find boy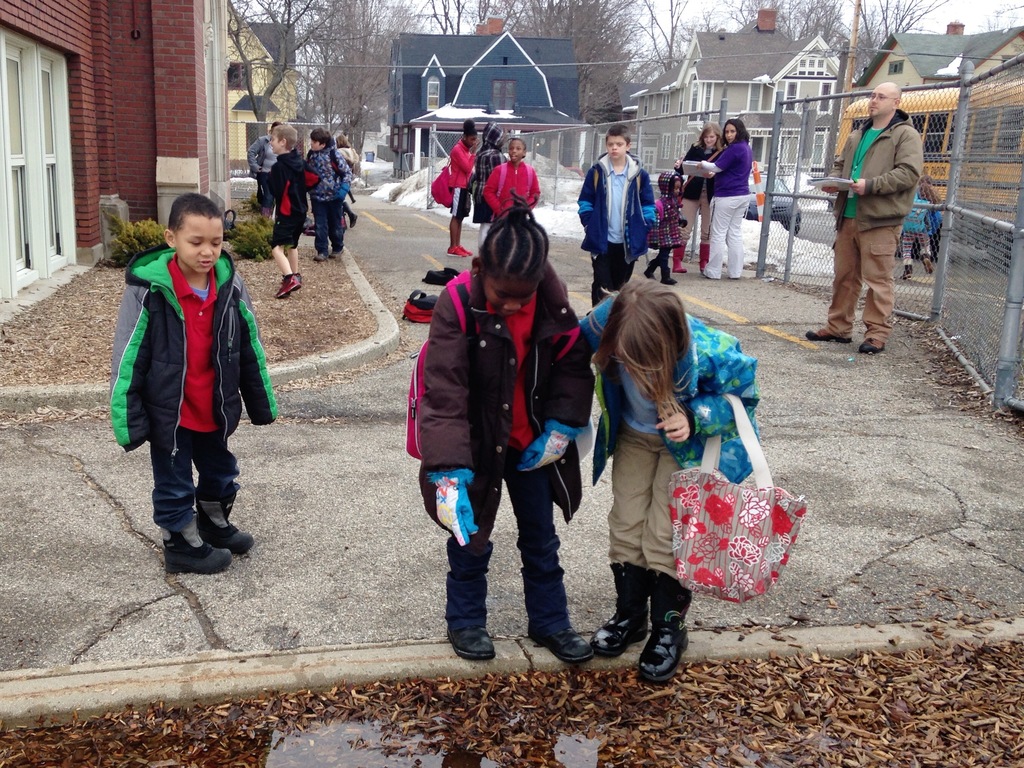
<box>268,124,312,300</box>
